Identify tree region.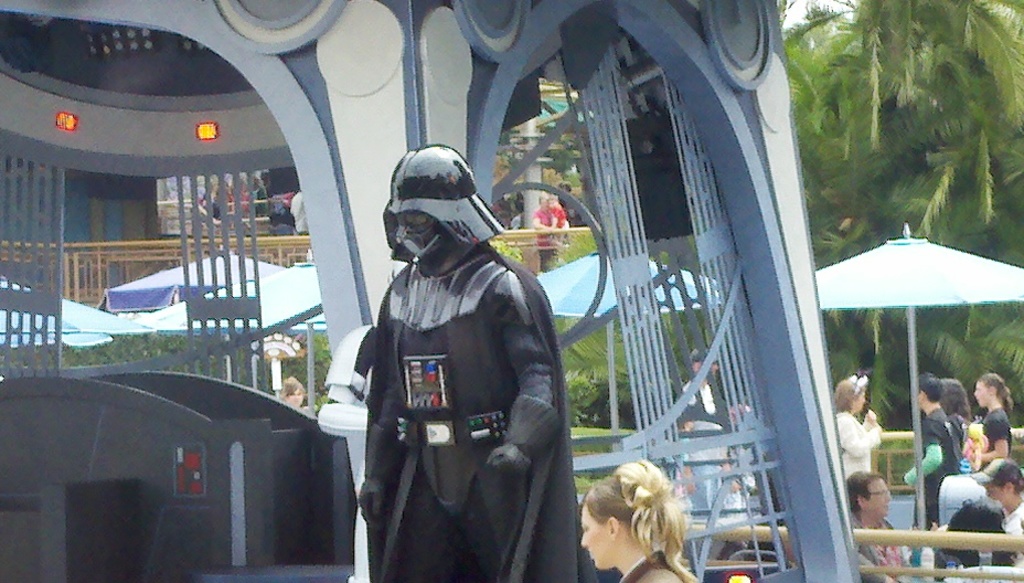
Region: 853,0,1023,244.
